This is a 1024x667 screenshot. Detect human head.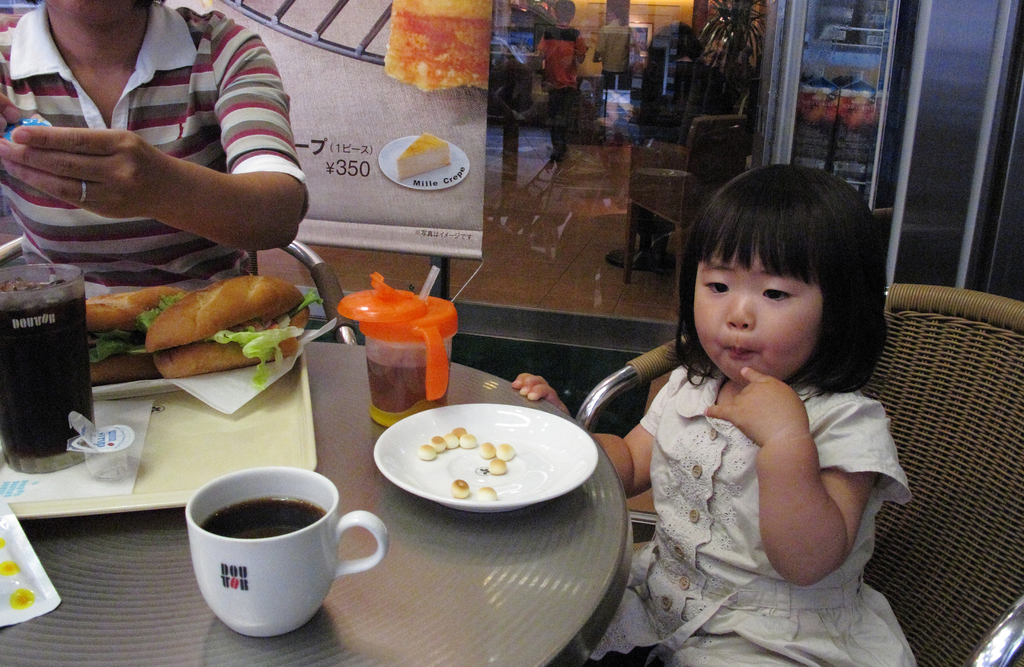
bbox=[551, 0, 573, 26].
